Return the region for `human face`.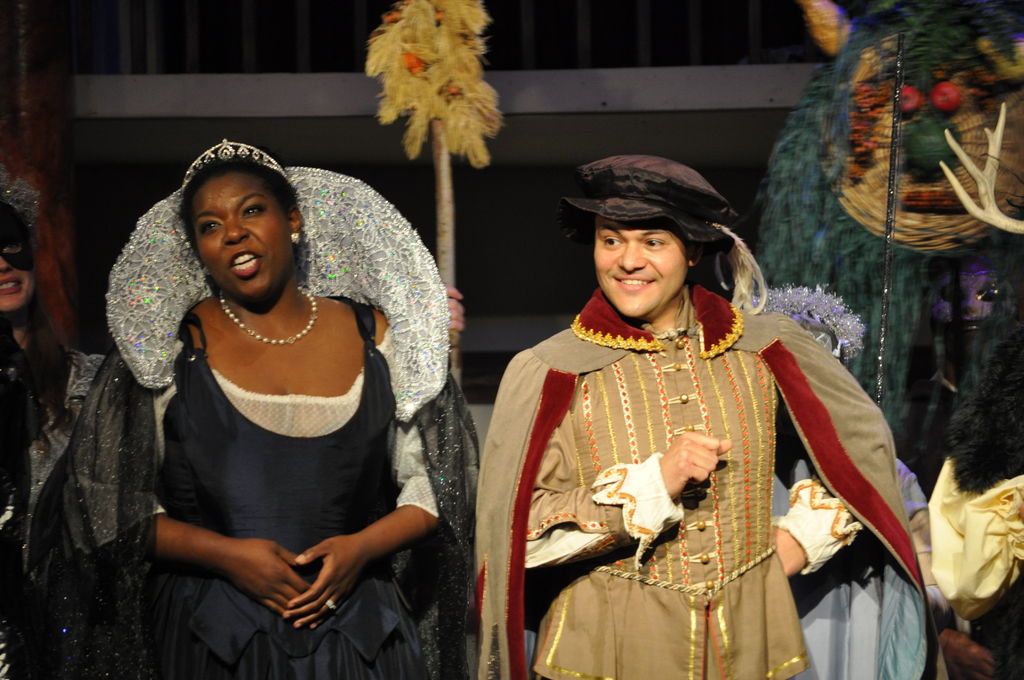
[left=196, top=172, right=291, bottom=298].
